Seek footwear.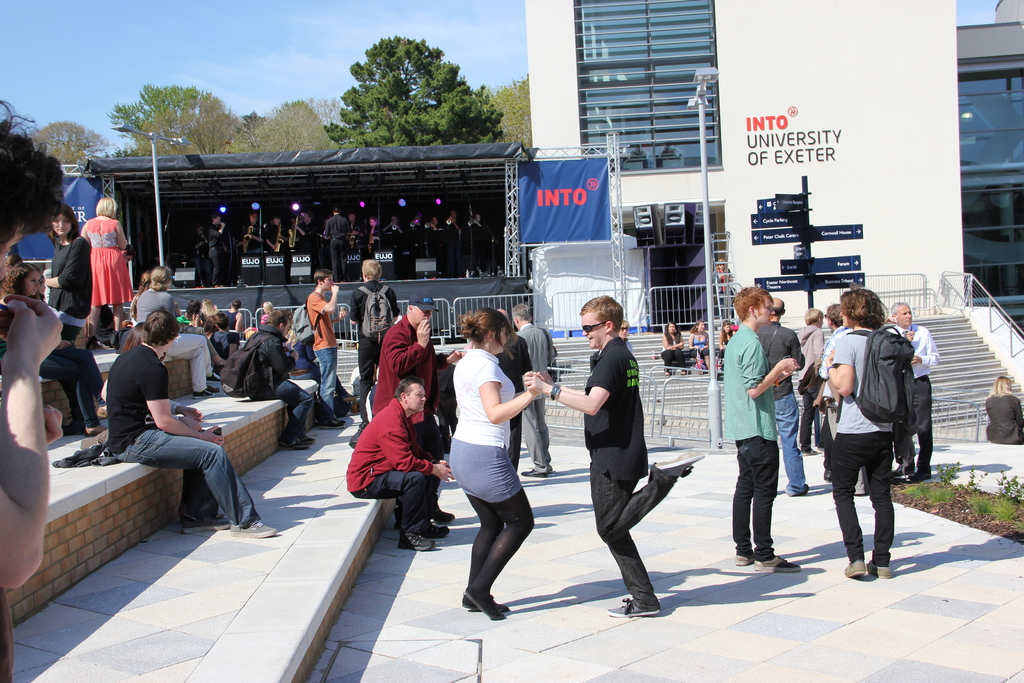
BBox(908, 465, 936, 479).
